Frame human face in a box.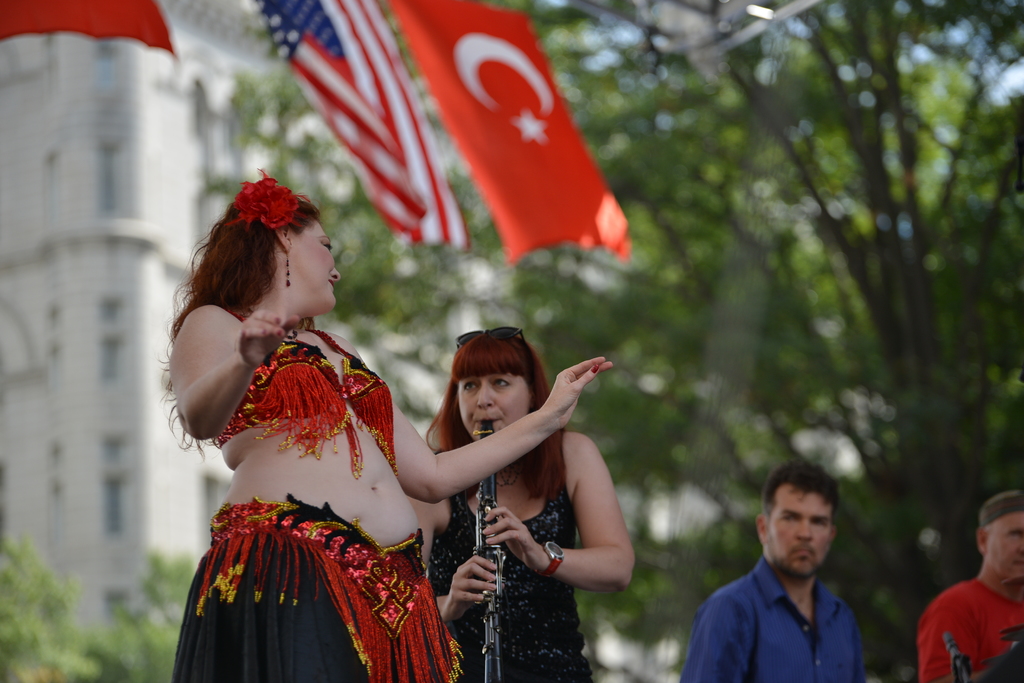
bbox(764, 488, 829, 580).
